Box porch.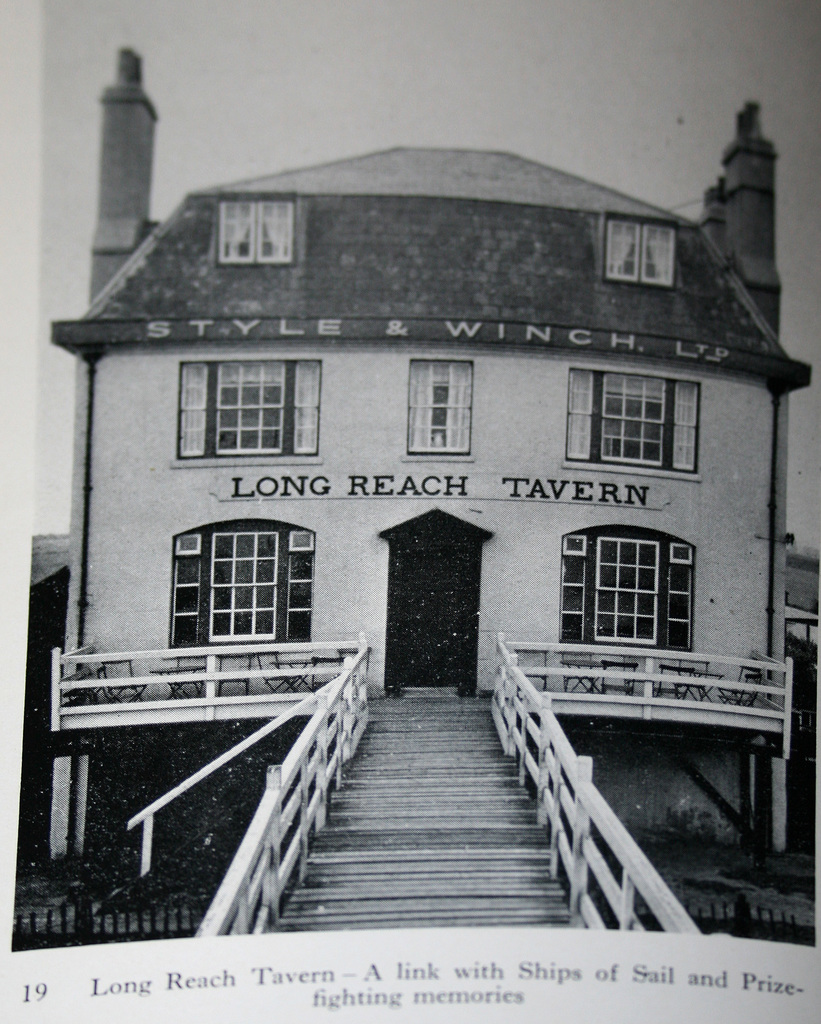
[67,634,767,728].
